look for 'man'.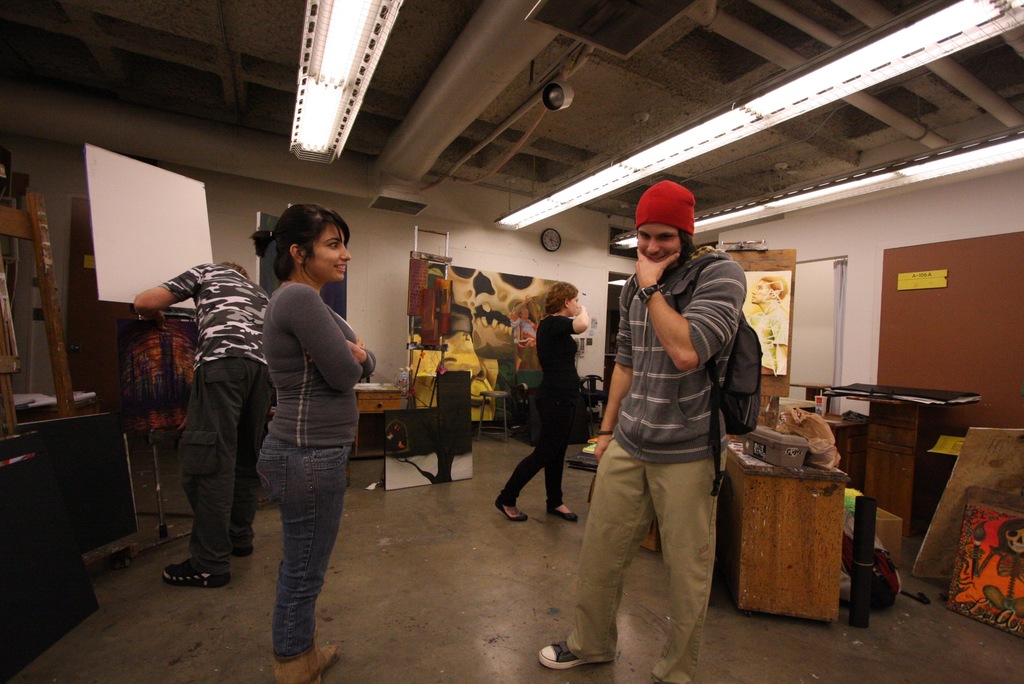
Found: select_region(574, 183, 764, 678).
